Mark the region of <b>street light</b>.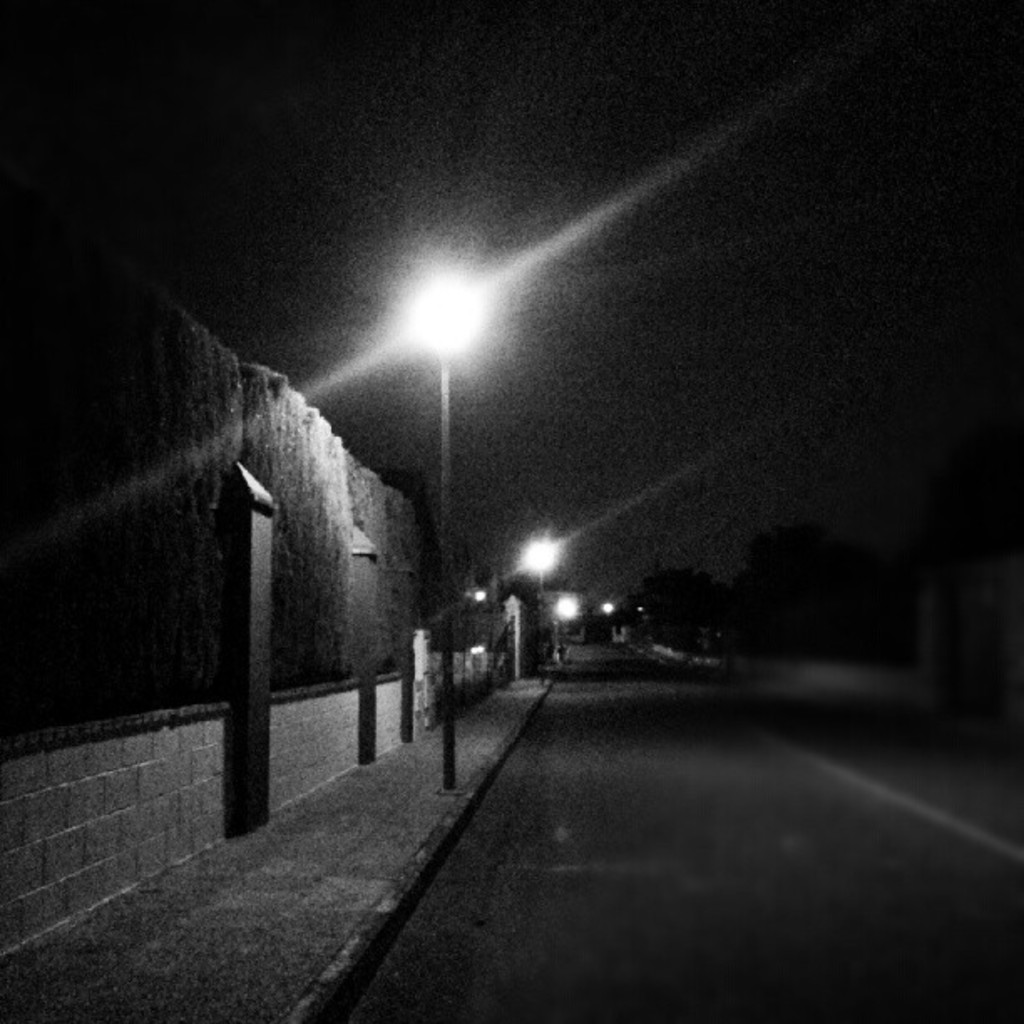
Region: (407,273,480,790).
